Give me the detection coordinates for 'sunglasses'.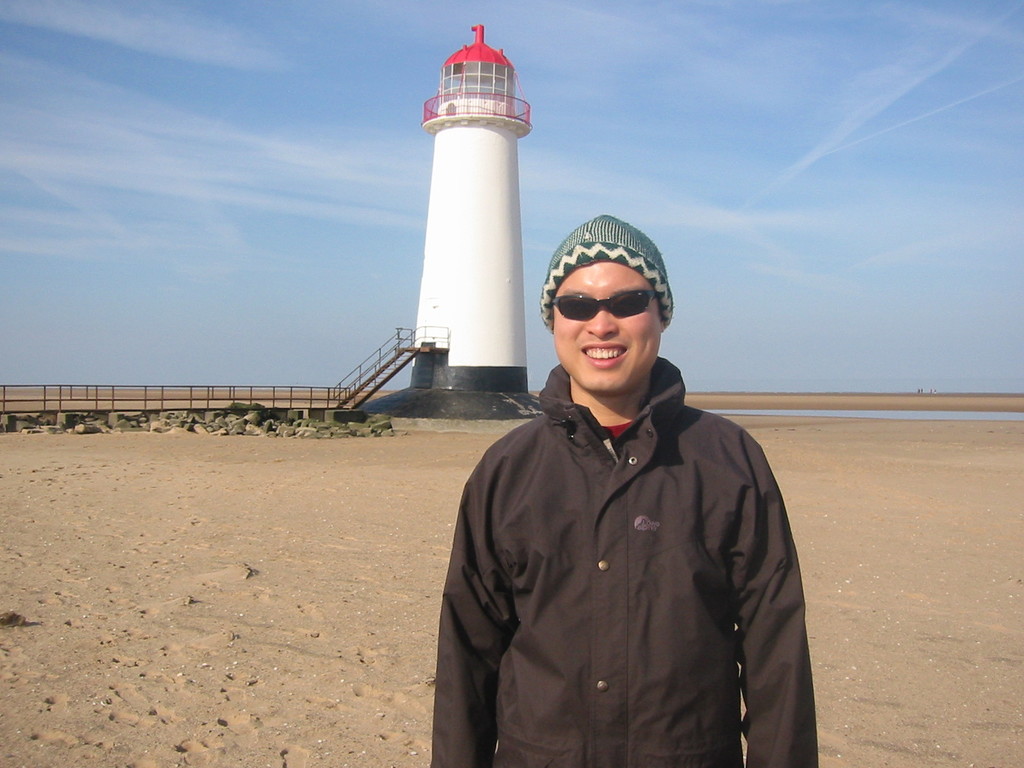
(543, 287, 666, 335).
